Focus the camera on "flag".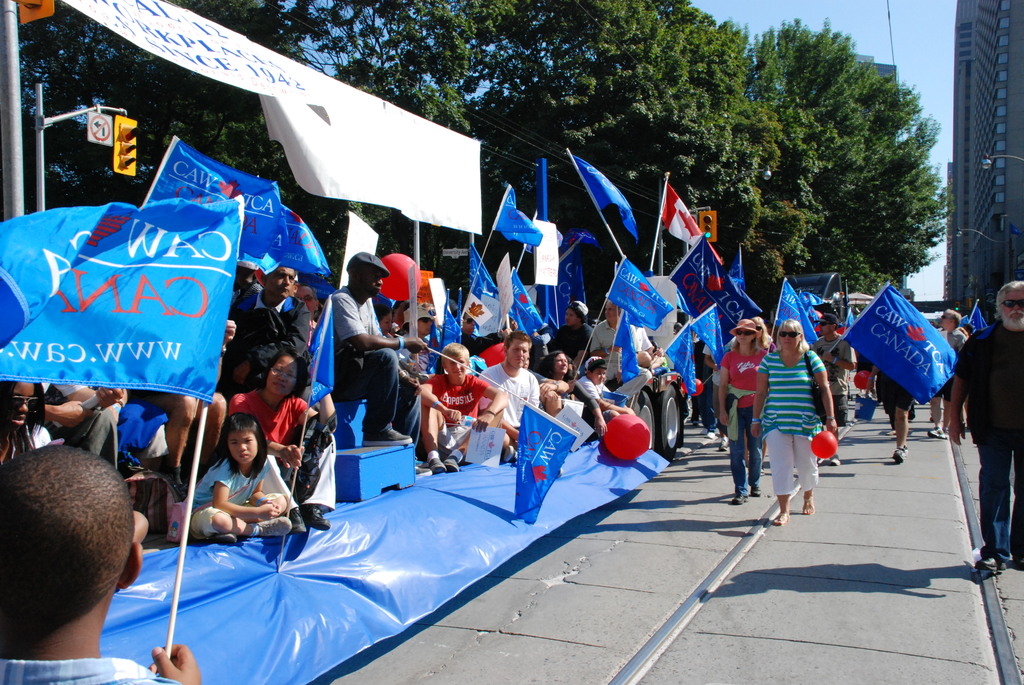
Focus region: [left=653, top=179, right=716, bottom=260].
